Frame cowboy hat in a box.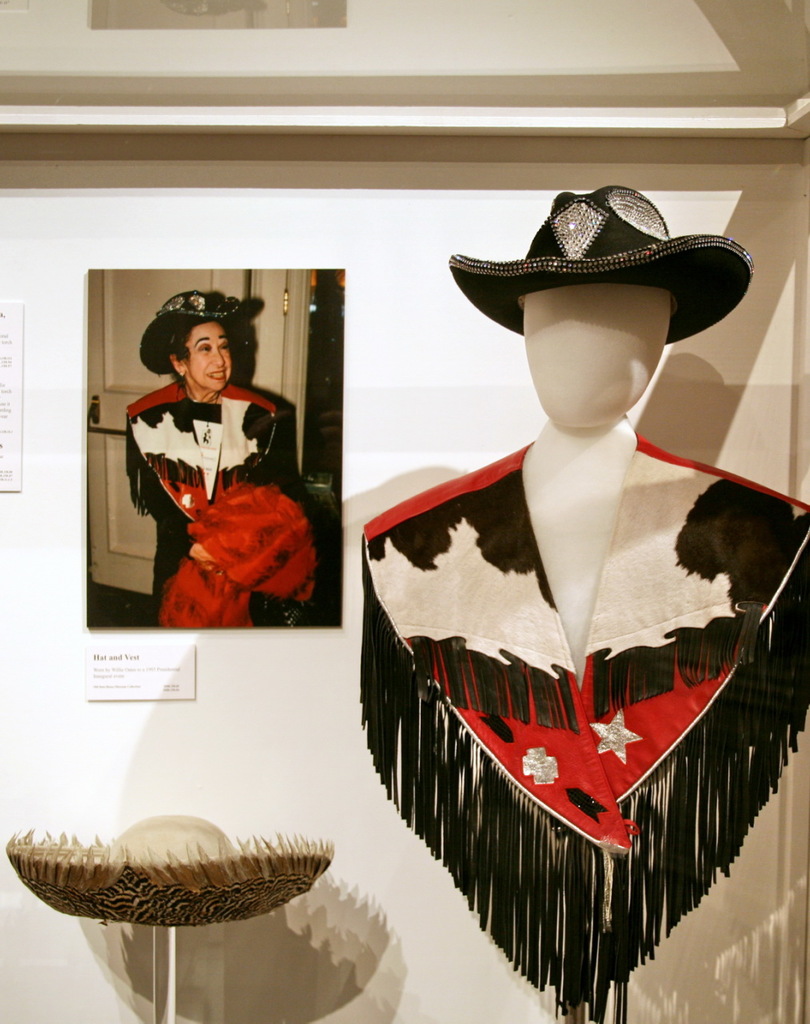
crop(138, 290, 266, 378).
